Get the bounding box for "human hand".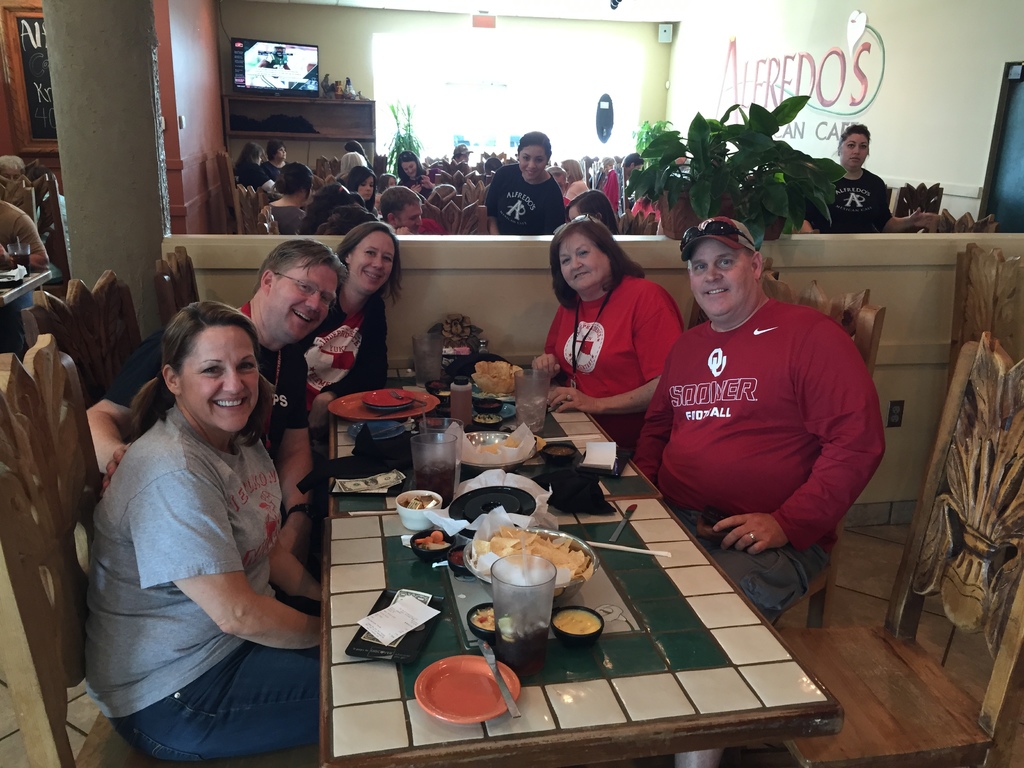
<region>102, 445, 130, 495</region>.
